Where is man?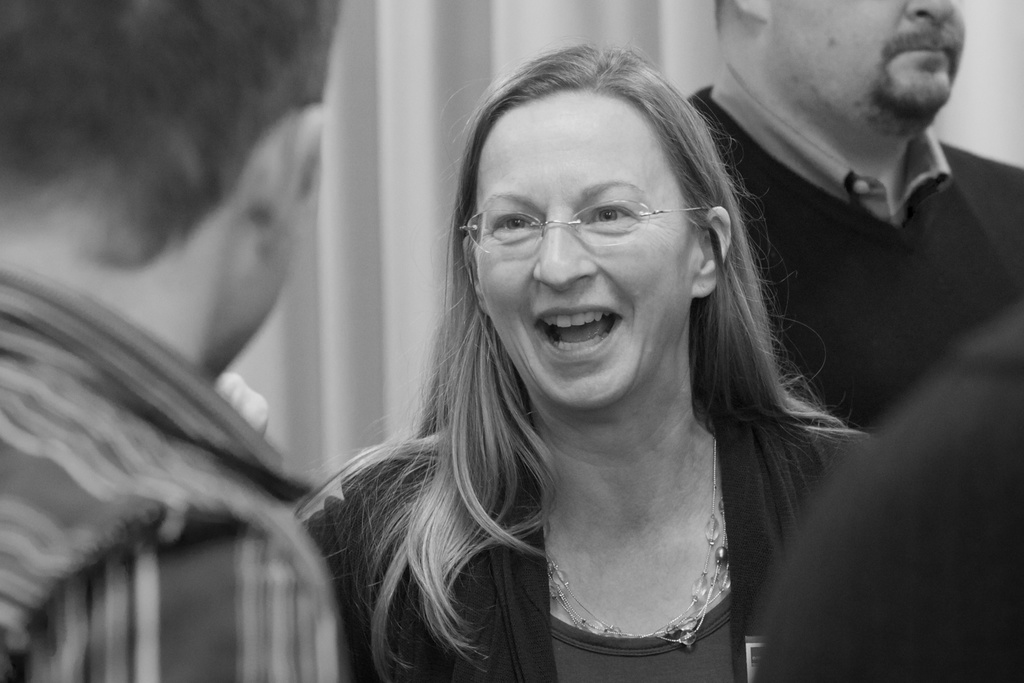
{"x1": 751, "y1": 309, "x2": 1023, "y2": 682}.
